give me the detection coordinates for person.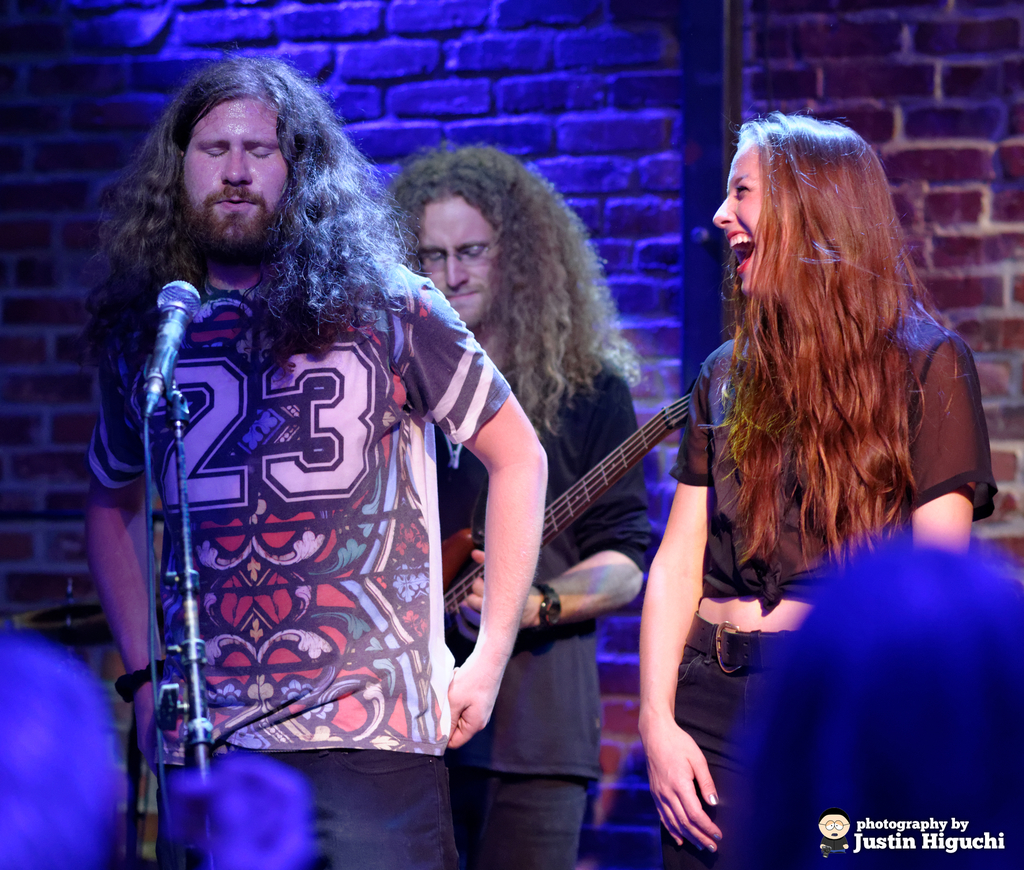
crop(107, 40, 479, 855).
